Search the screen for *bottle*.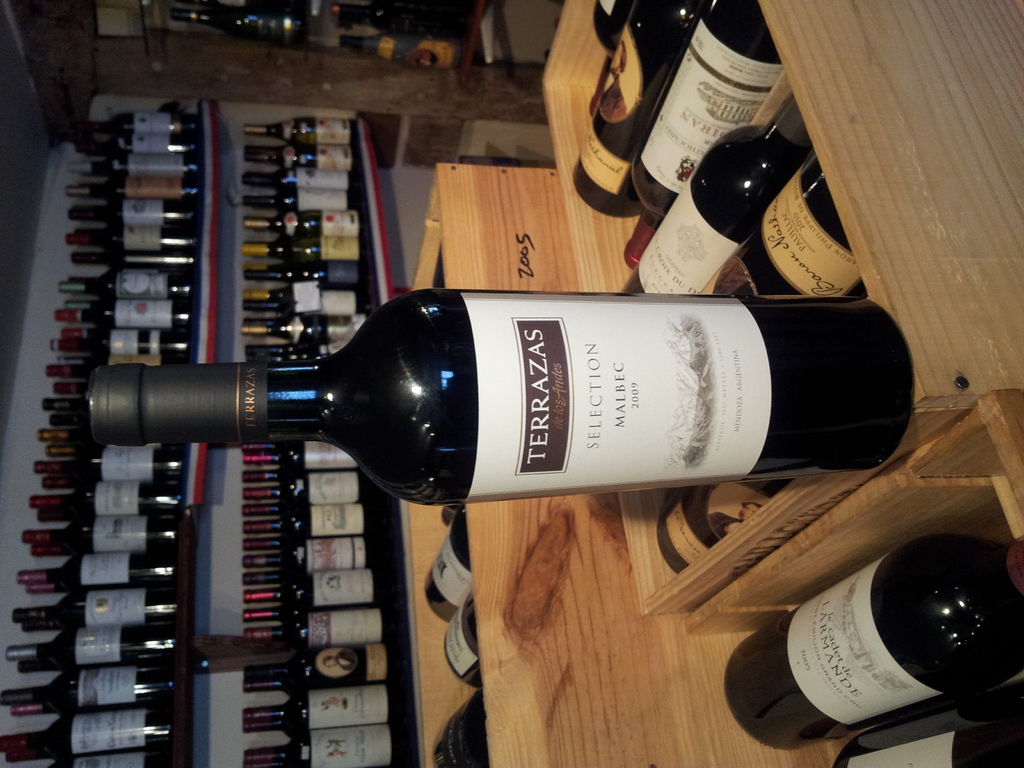
Found at locate(243, 515, 374, 542).
